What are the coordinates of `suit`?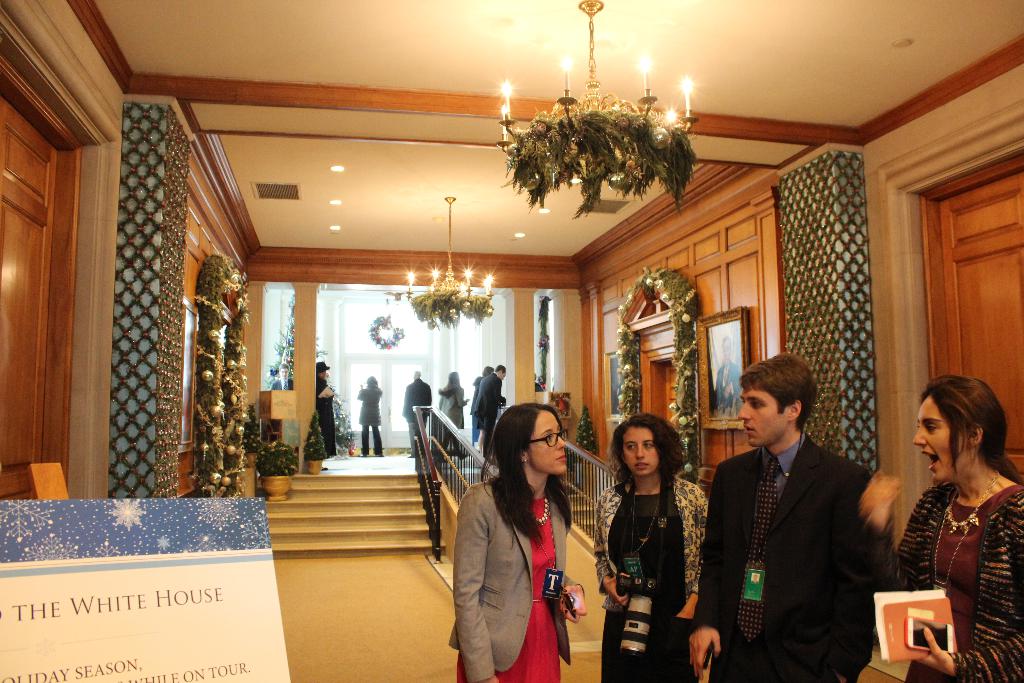
703 375 900 673.
